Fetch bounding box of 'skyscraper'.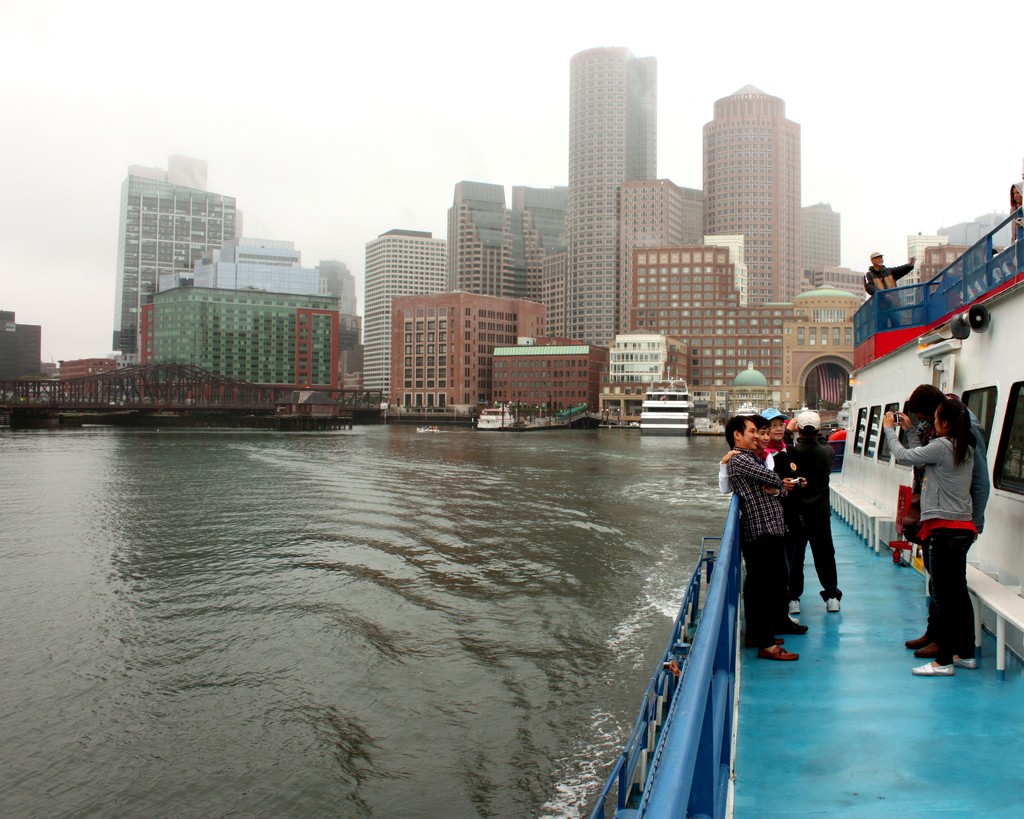
Bbox: (left=592, top=175, right=716, bottom=346).
